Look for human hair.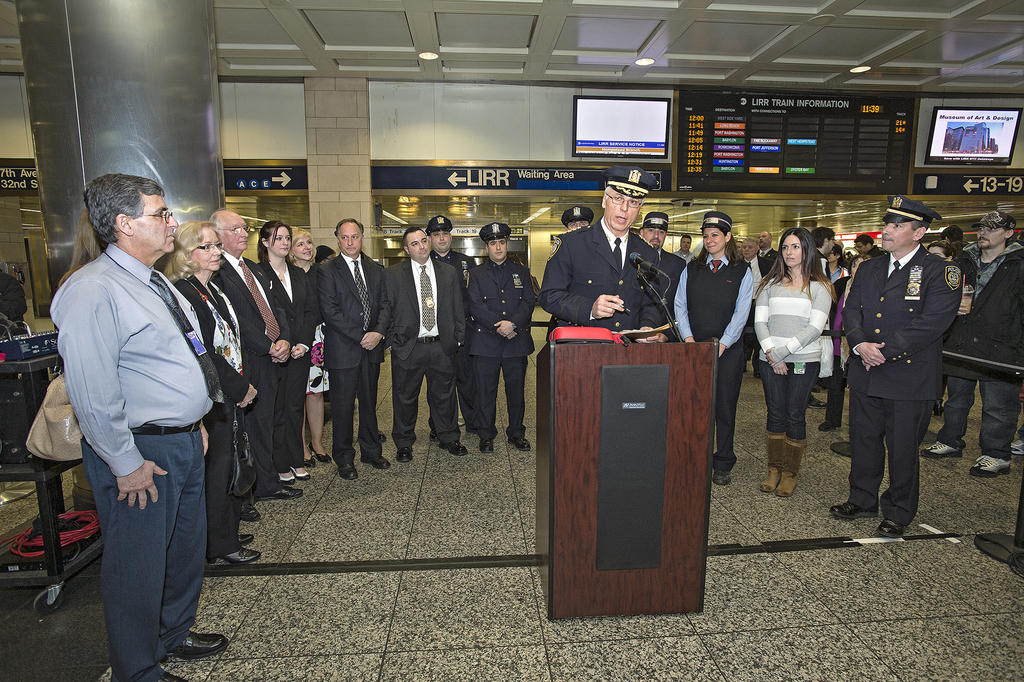
Found: (x1=163, y1=222, x2=215, y2=282).
